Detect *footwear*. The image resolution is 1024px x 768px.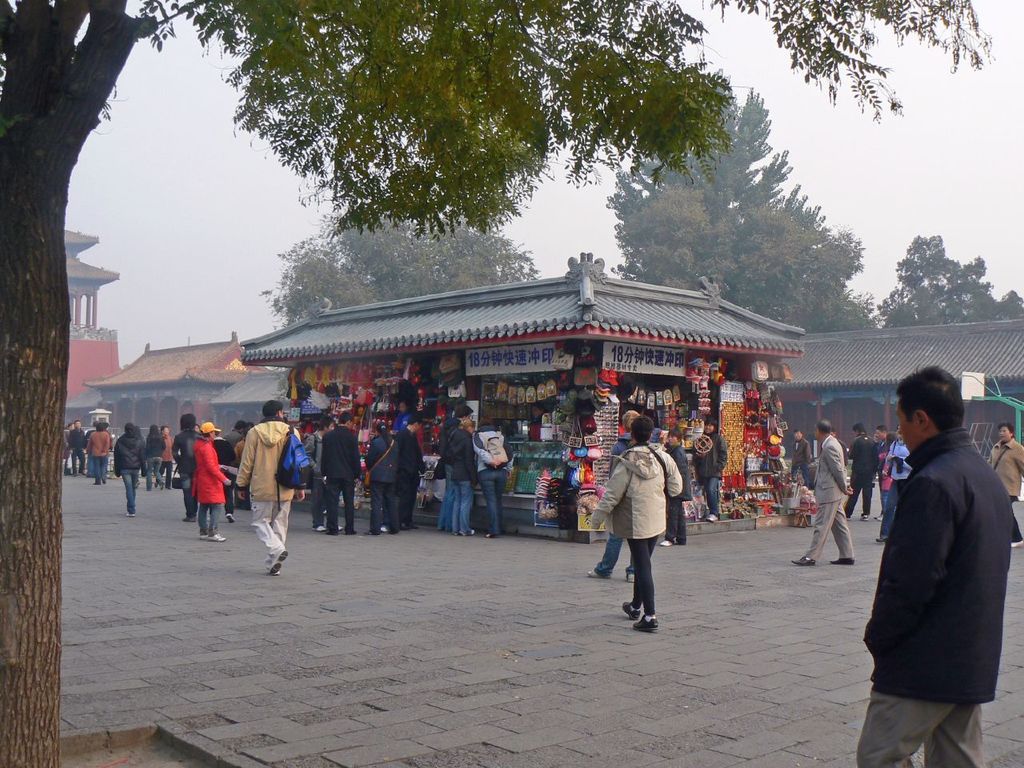
[589, 567, 611, 581].
